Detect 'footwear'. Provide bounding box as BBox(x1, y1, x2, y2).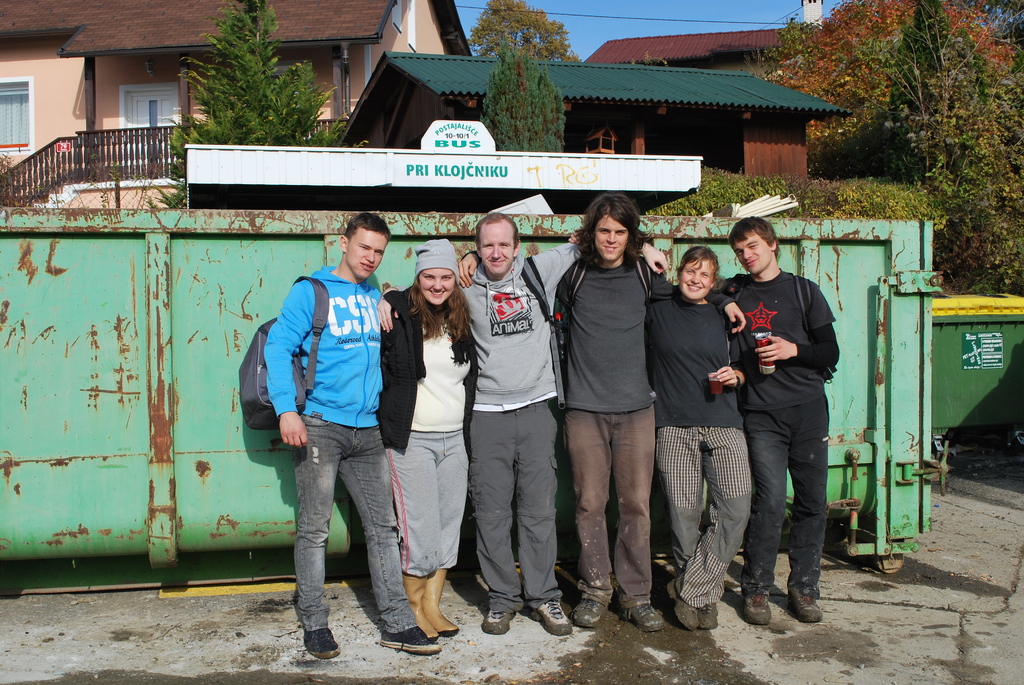
BBox(401, 580, 436, 639).
